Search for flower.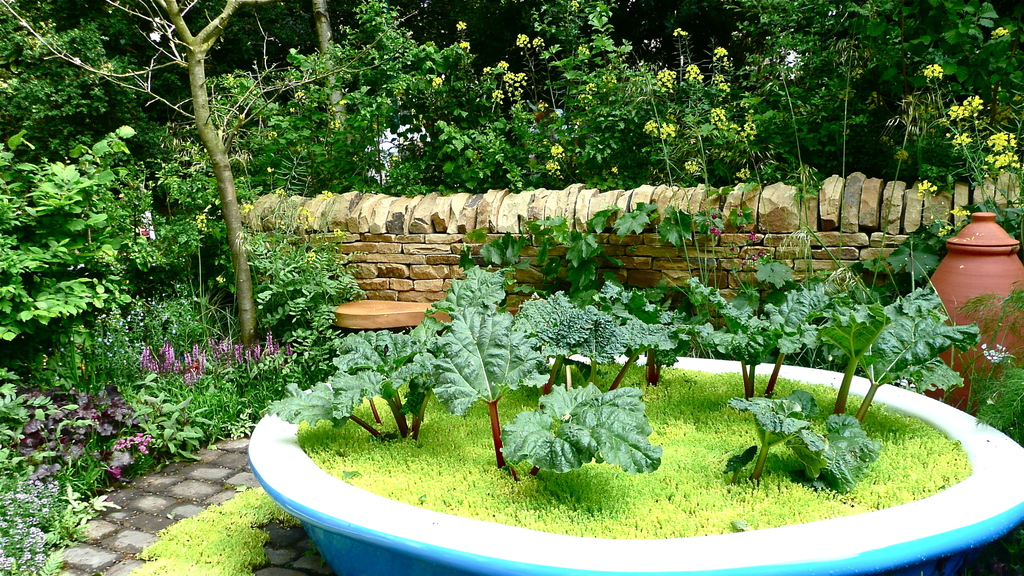
Found at <bbox>497, 60, 508, 70</bbox>.
